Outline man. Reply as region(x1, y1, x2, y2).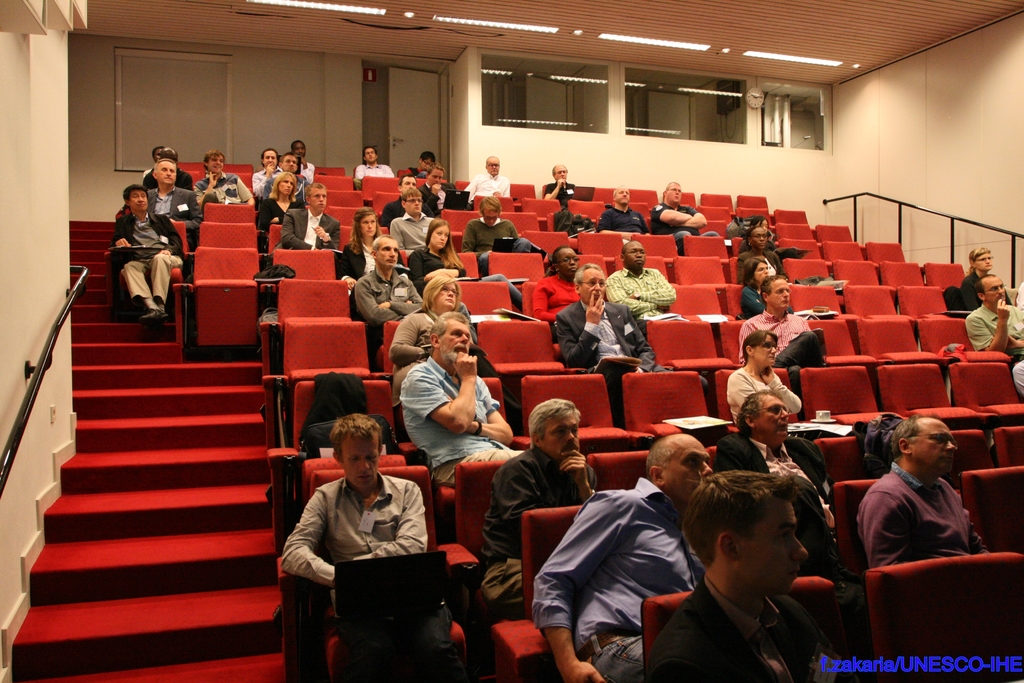
region(275, 183, 339, 252).
